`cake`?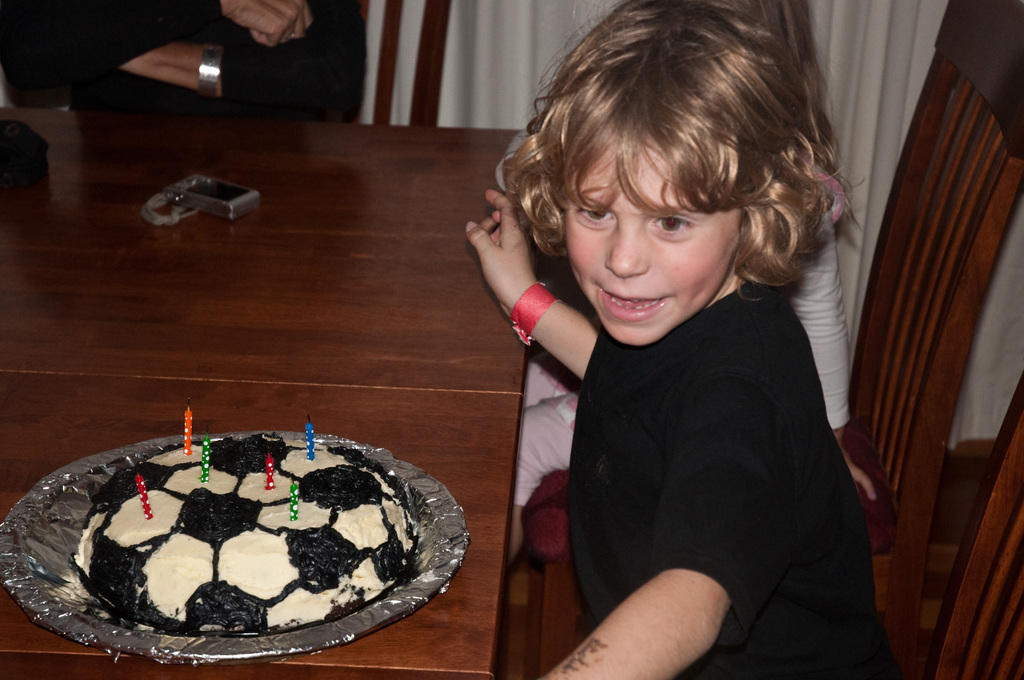
(70, 430, 425, 639)
